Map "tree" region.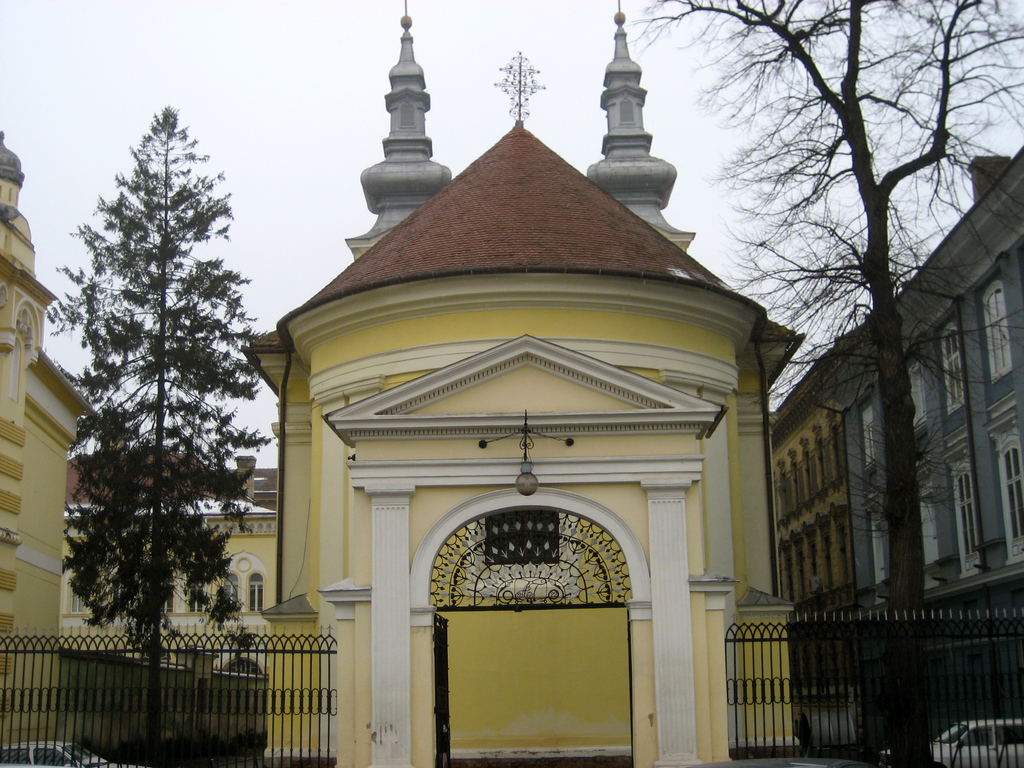
Mapped to crop(629, 0, 1023, 624).
